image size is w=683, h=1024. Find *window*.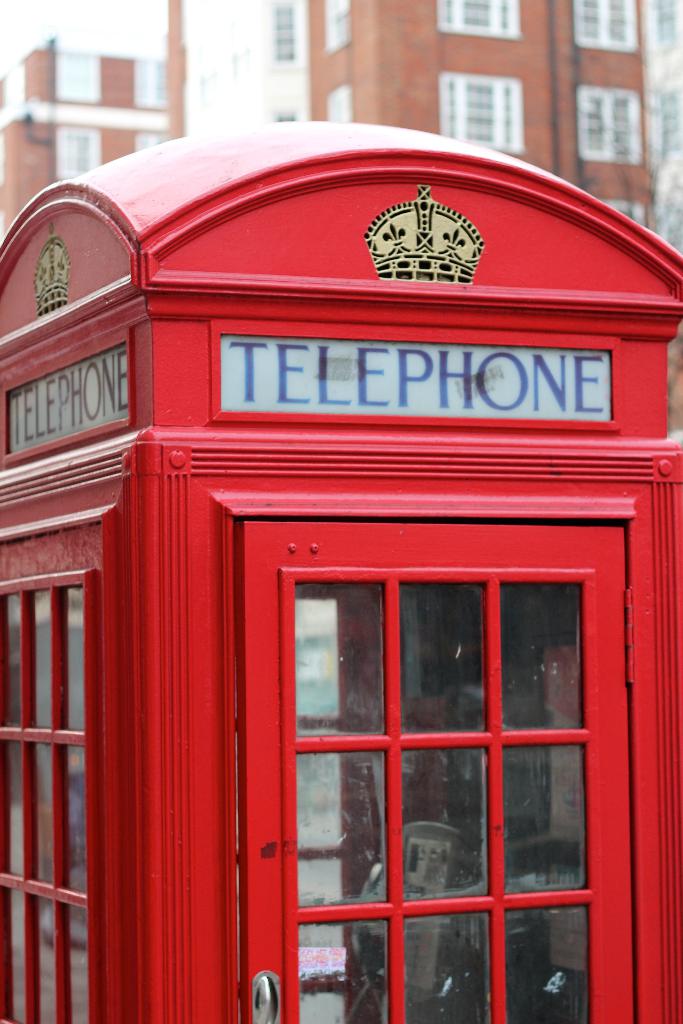
left=568, top=86, right=644, bottom=160.
